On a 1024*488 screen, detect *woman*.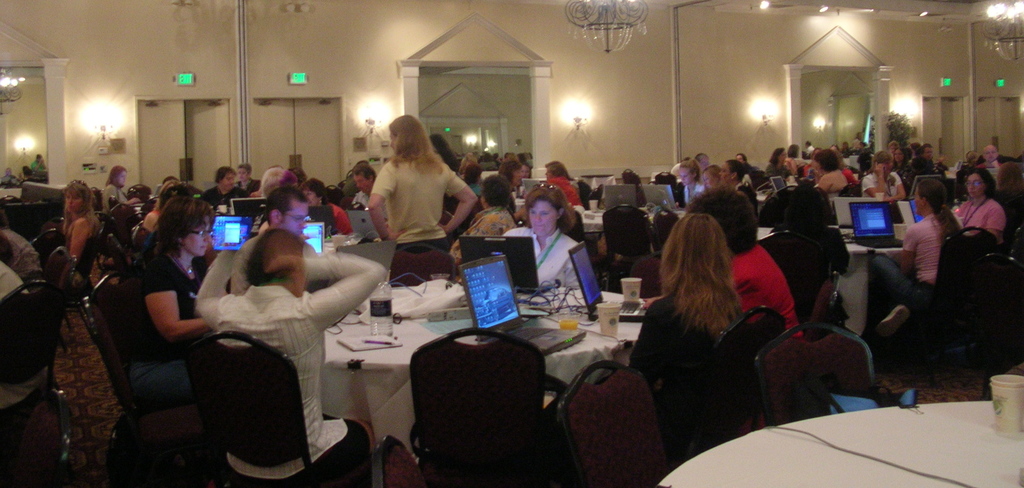
rect(642, 182, 808, 342).
